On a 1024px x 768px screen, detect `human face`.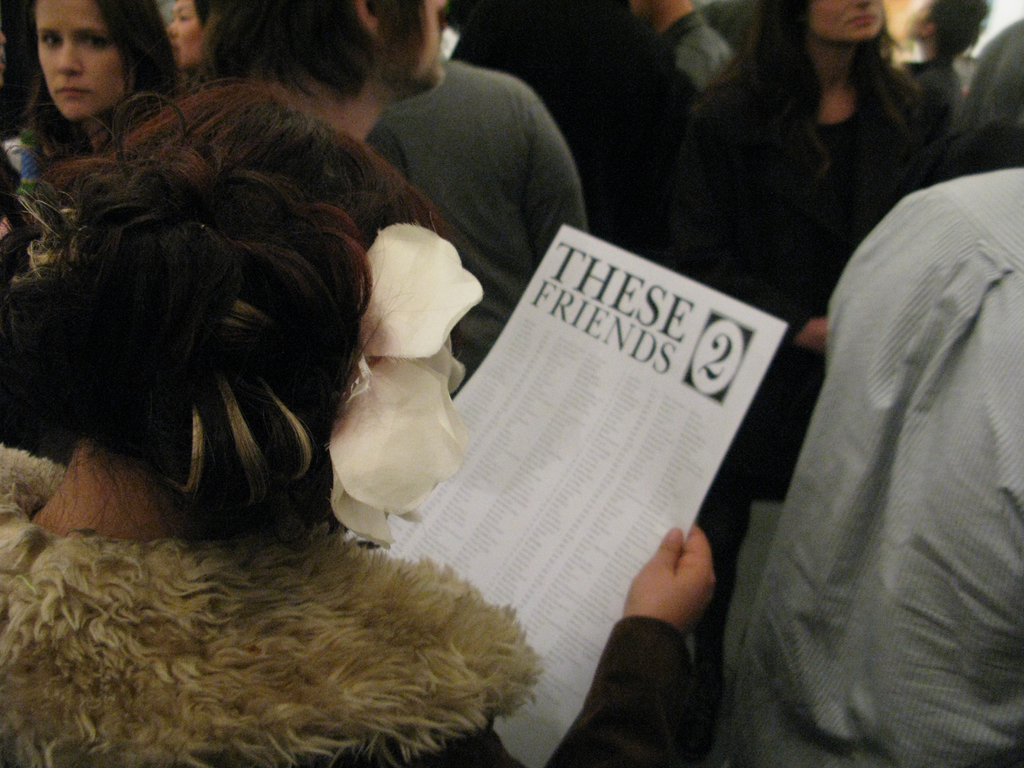
x1=385, y1=0, x2=447, y2=93.
